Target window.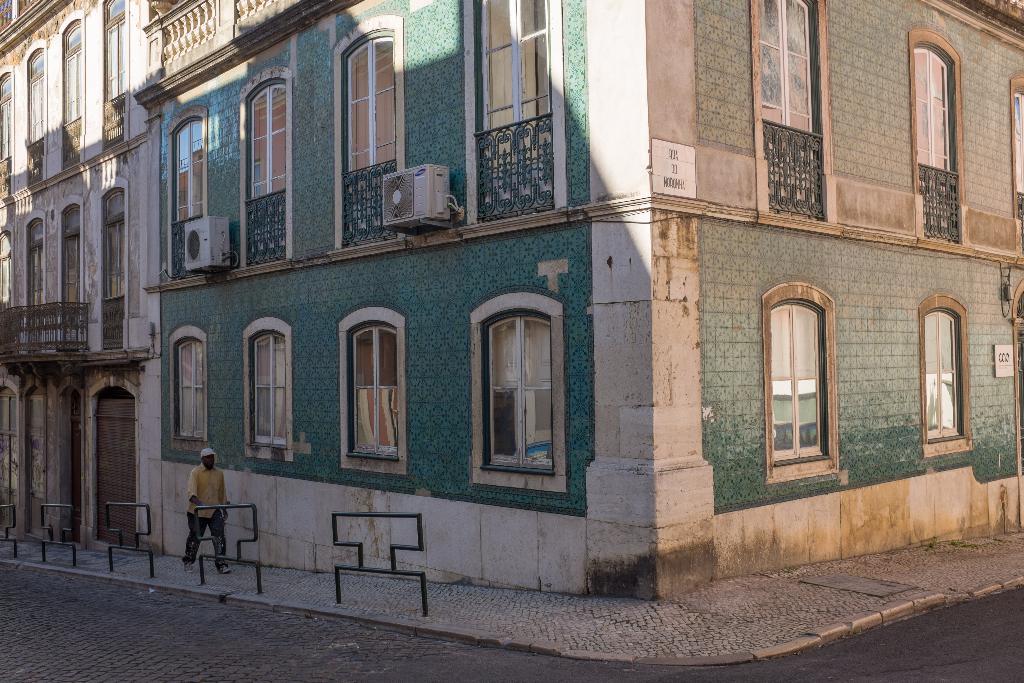
Target region: rect(1011, 78, 1023, 252).
